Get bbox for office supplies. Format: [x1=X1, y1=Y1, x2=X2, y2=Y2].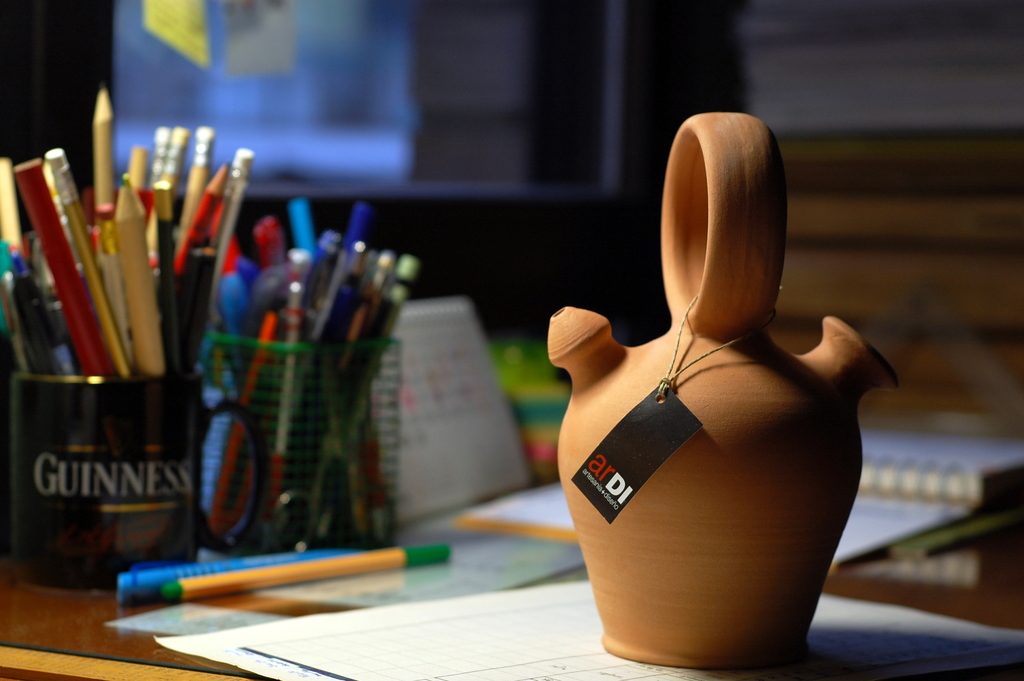
[x1=152, y1=121, x2=180, y2=255].
